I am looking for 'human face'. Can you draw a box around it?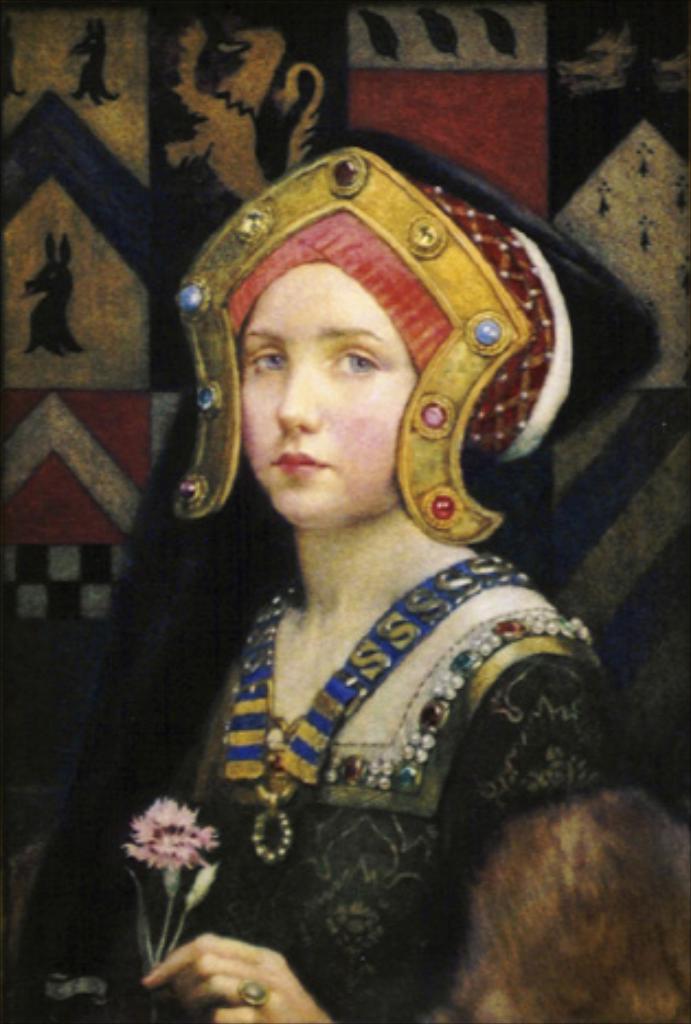
Sure, the bounding box is select_region(243, 263, 399, 517).
